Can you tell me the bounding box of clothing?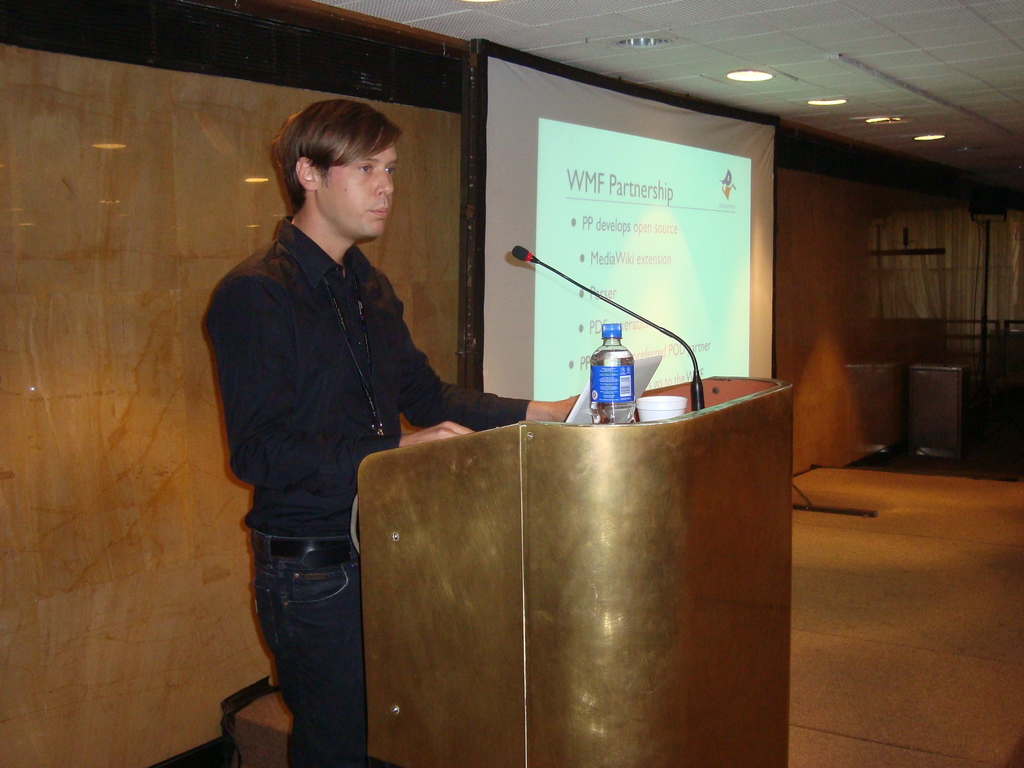
box=[205, 214, 532, 767].
